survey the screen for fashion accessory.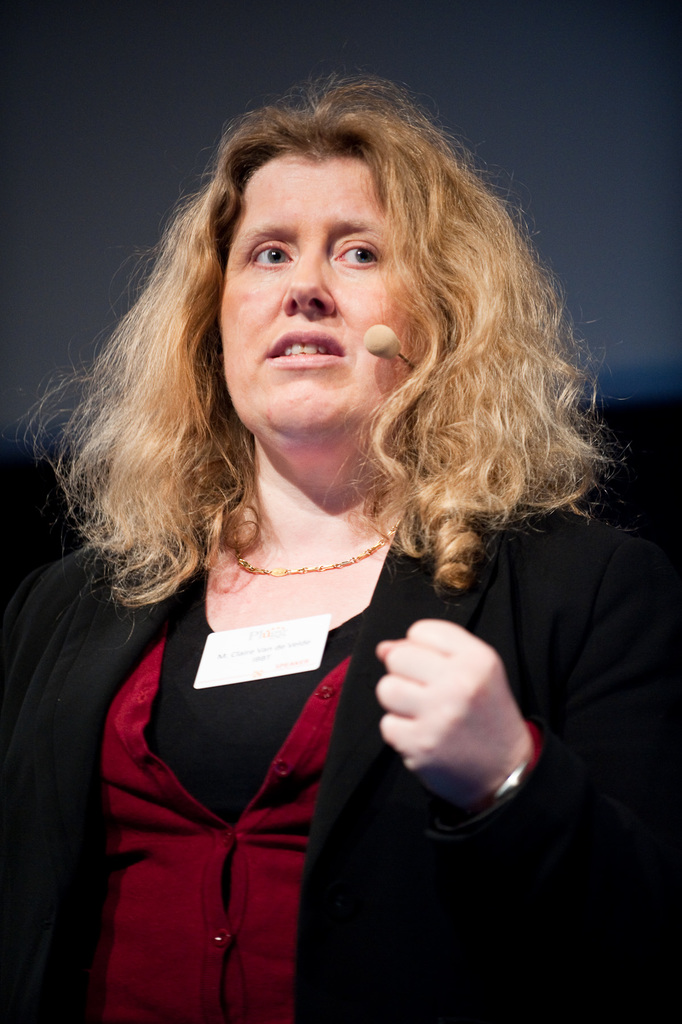
Survey found: [x1=497, y1=758, x2=531, y2=800].
